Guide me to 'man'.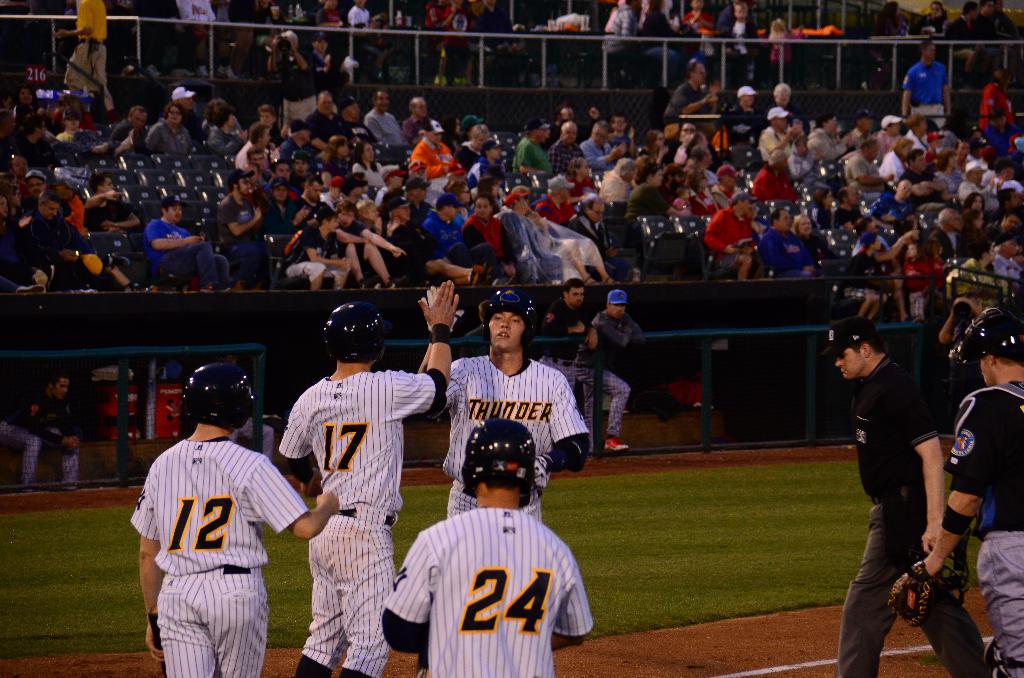
Guidance: select_region(269, 29, 323, 122).
